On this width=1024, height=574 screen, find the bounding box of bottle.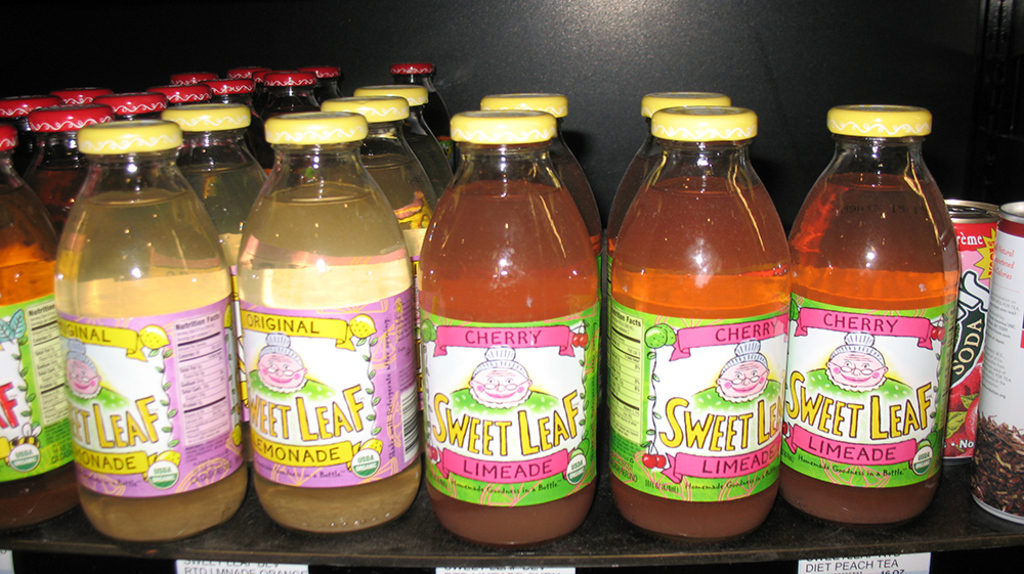
Bounding box: 166 91 261 218.
